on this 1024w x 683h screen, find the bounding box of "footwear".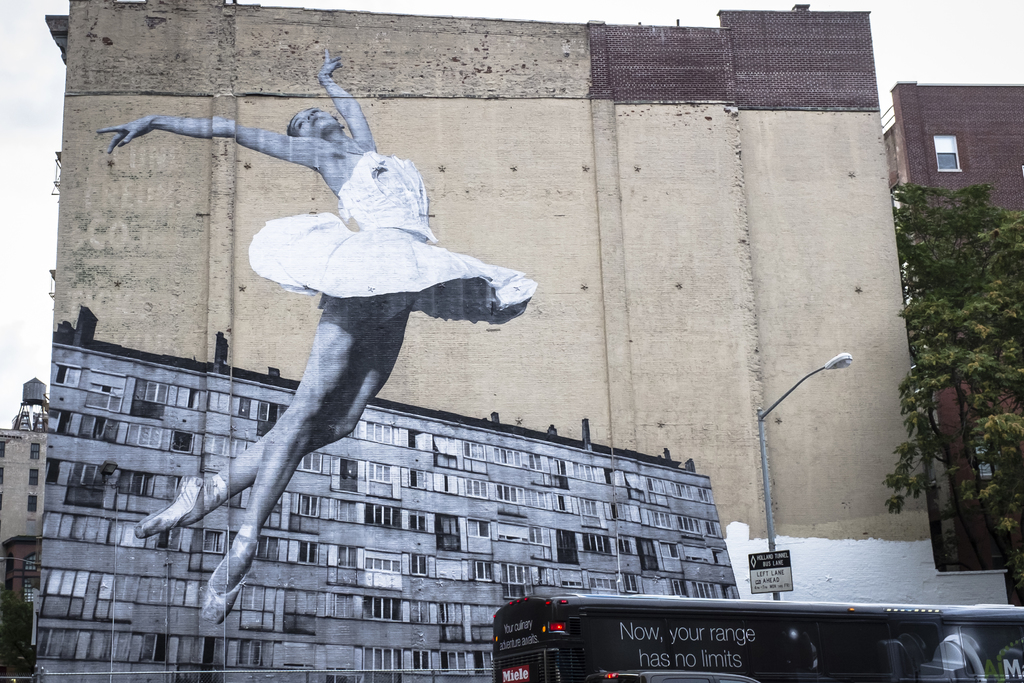
Bounding box: select_region(134, 473, 226, 534).
